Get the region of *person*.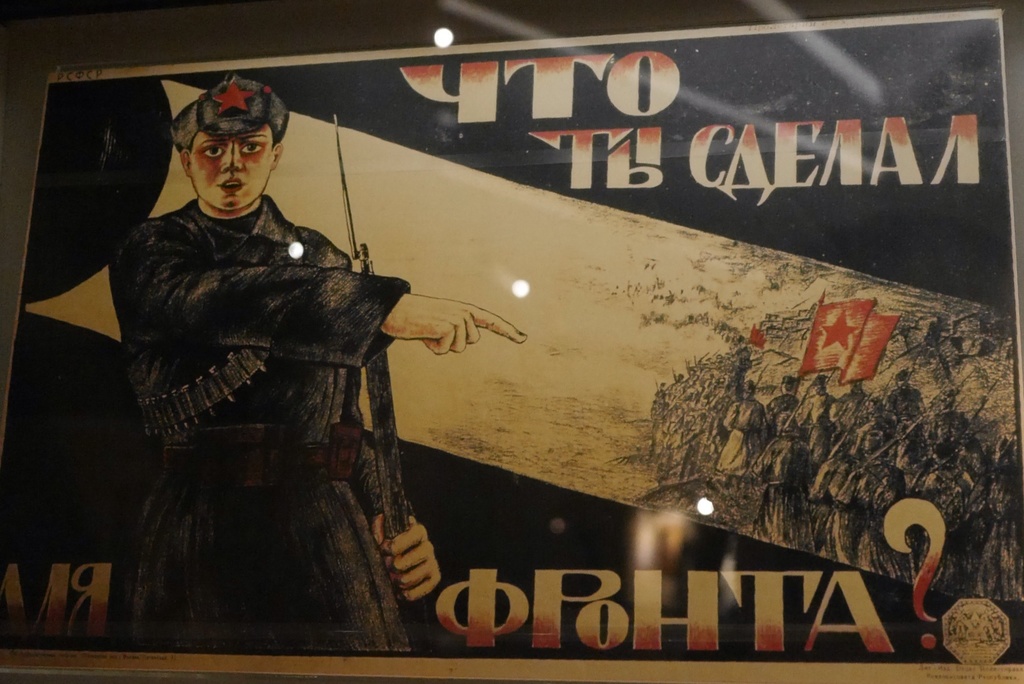
(110, 70, 530, 653).
